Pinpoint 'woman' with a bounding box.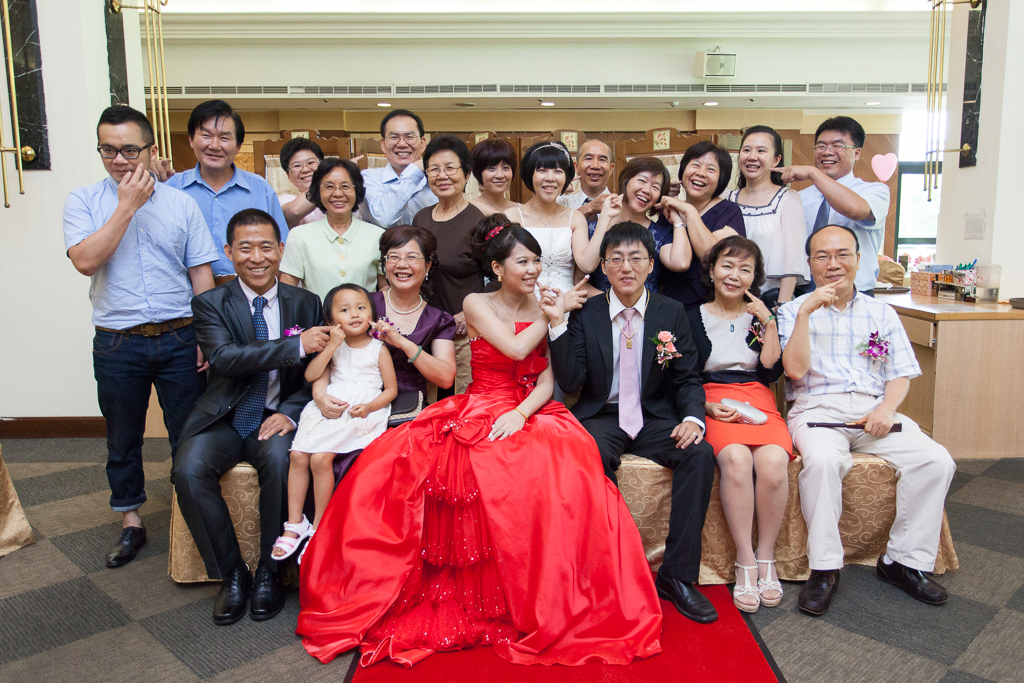
(722,125,810,294).
